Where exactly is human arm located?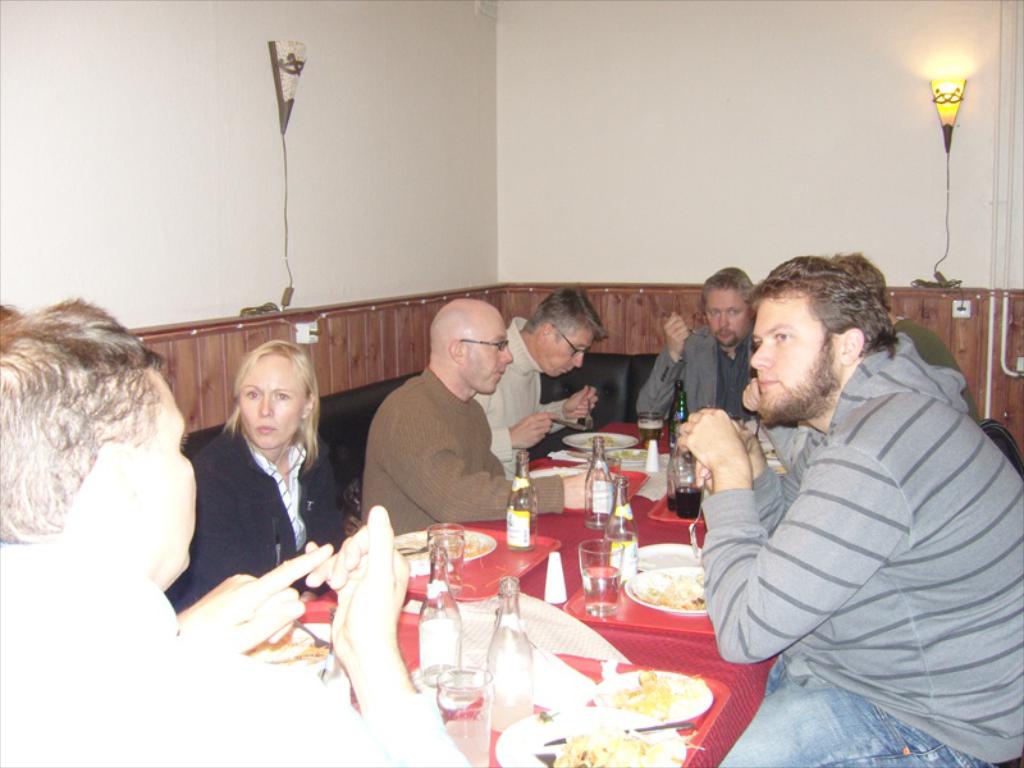
Its bounding box is [left=687, top=419, right=794, bottom=541].
